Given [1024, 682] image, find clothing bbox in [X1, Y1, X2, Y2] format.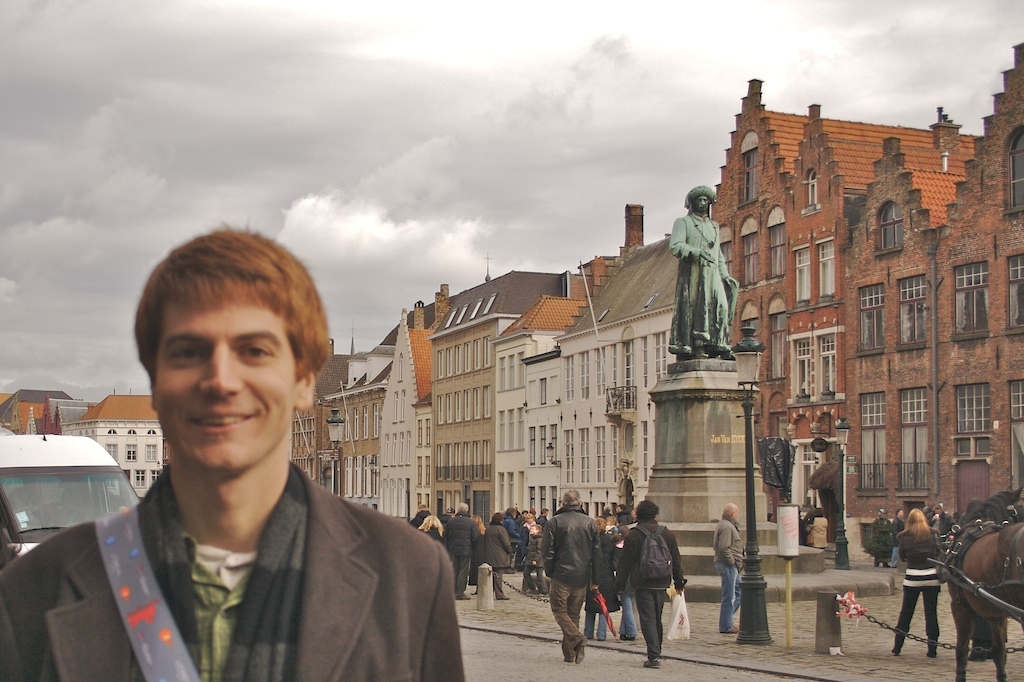
[608, 534, 640, 634].
